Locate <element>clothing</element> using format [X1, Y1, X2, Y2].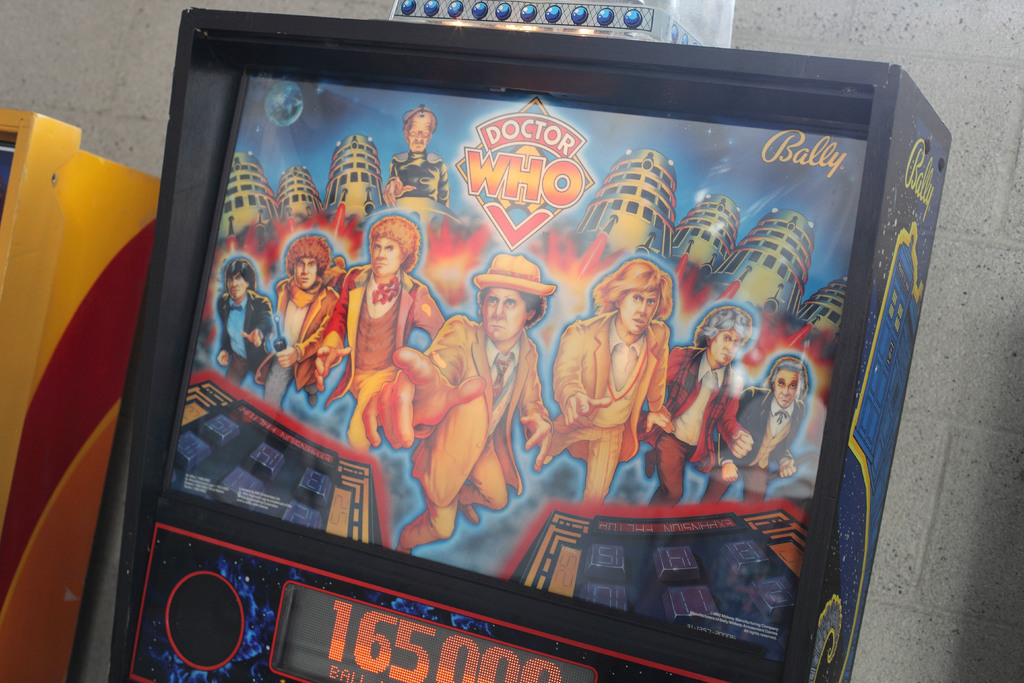
[292, 260, 444, 454].
